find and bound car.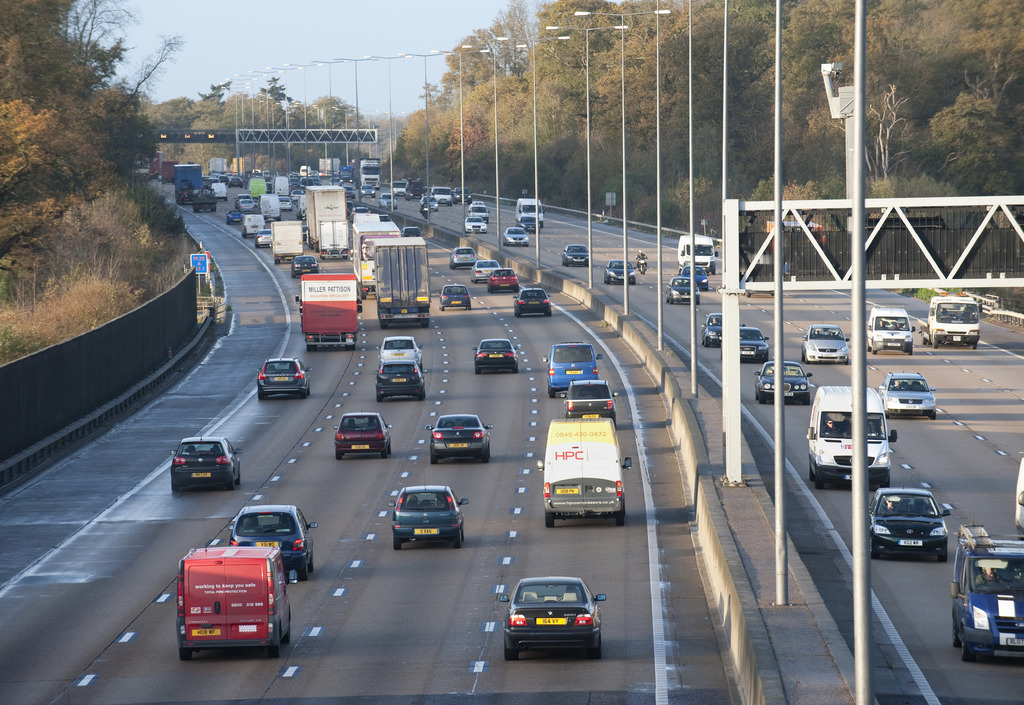
Bound: bbox=[388, 487, 468, 549].
